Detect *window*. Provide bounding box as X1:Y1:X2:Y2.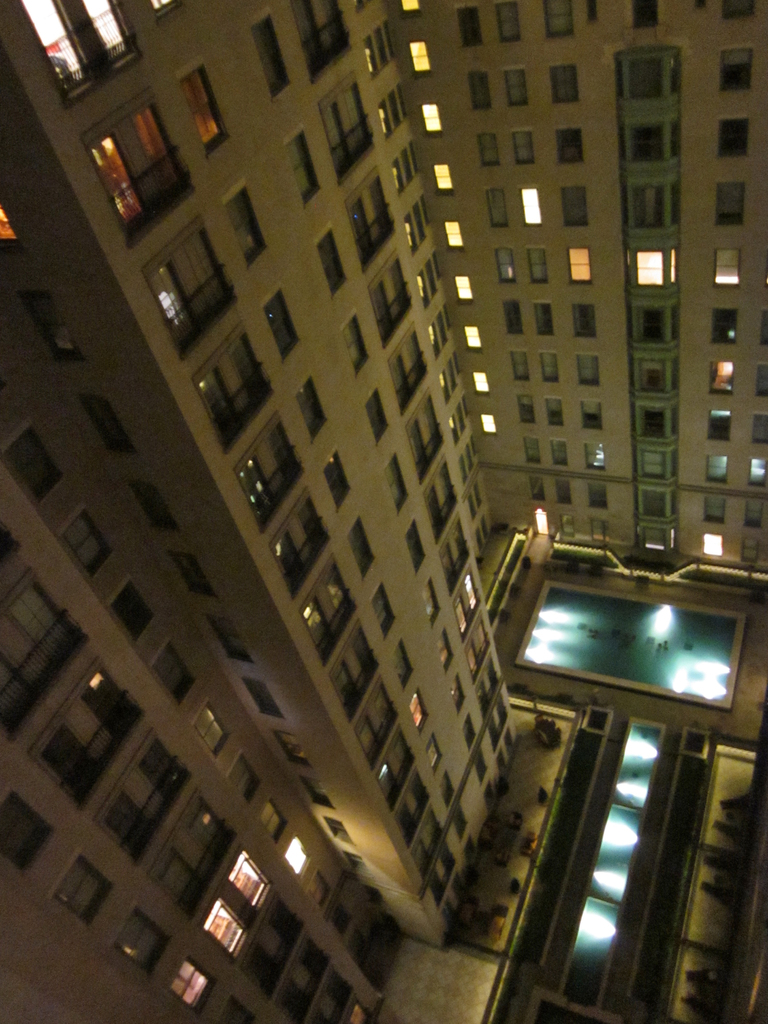
528:475:547:503.
